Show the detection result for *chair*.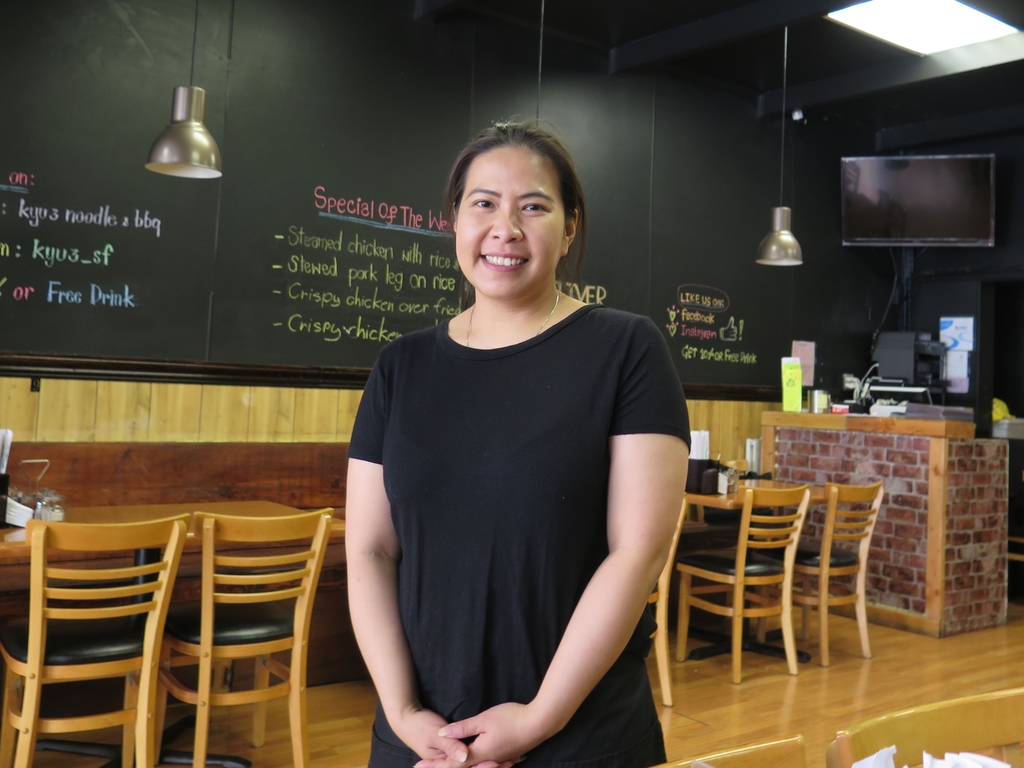
{"left": 638, "top": 494, "right": 686, "bottom": 707}.
